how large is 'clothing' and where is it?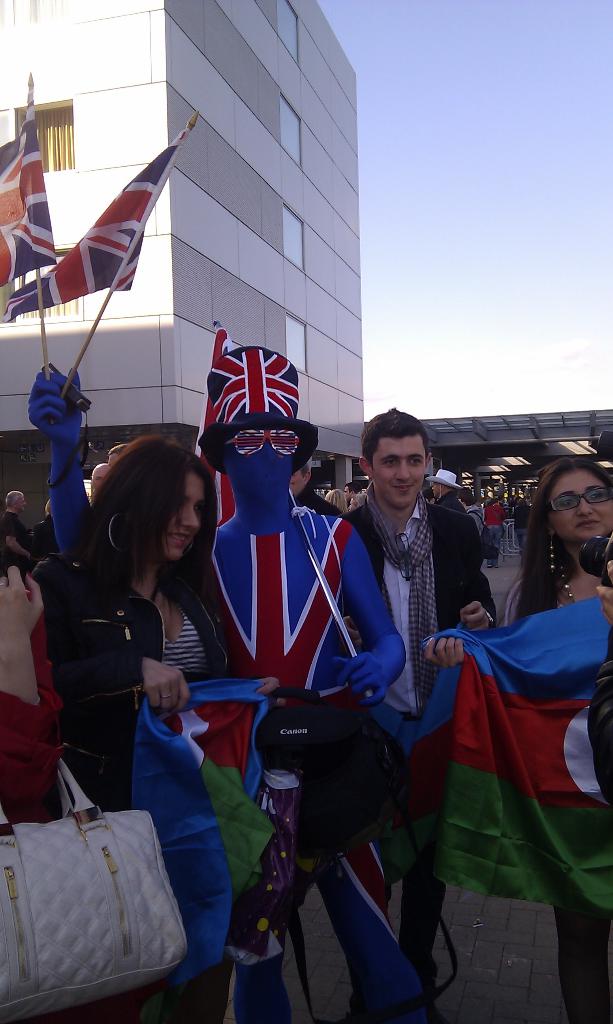
Bounding box: [29, 515, 63, 556].
